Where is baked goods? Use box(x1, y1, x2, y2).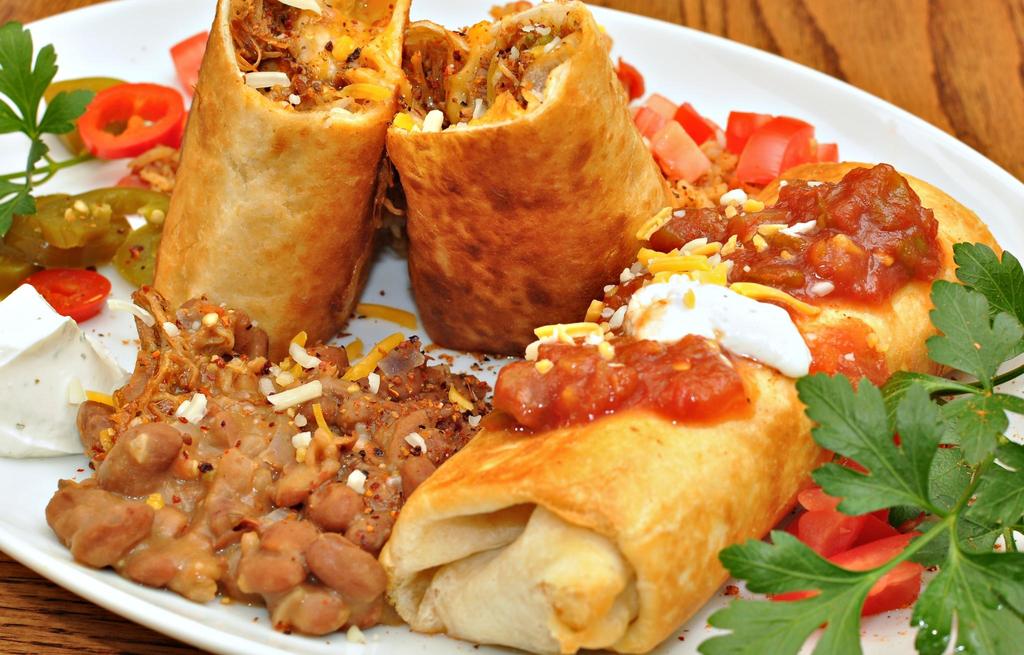
box(374, 152, 1009, 654).
